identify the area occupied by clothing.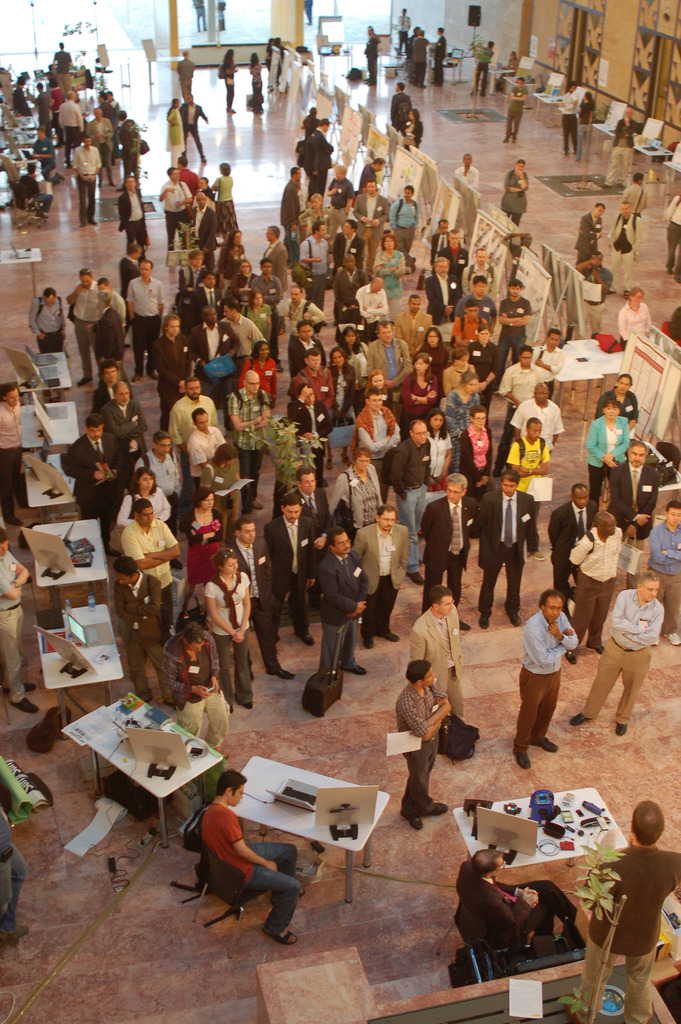
Area: detection(594, 385, 634, 422).
